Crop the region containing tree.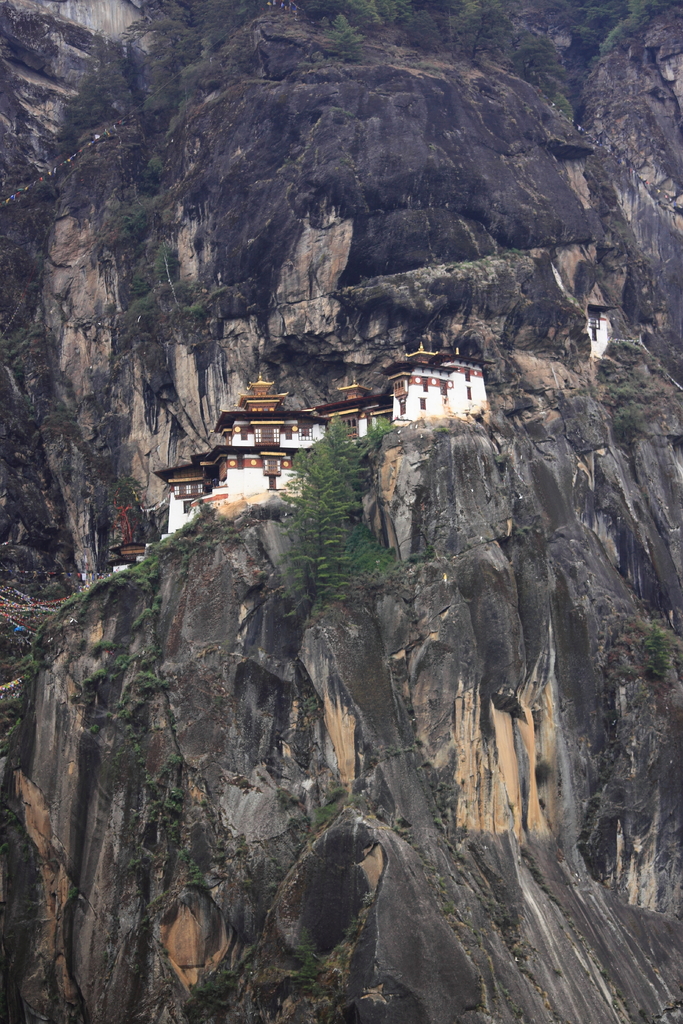
Crop region: <region>280, 424, 370, 600</region>.
